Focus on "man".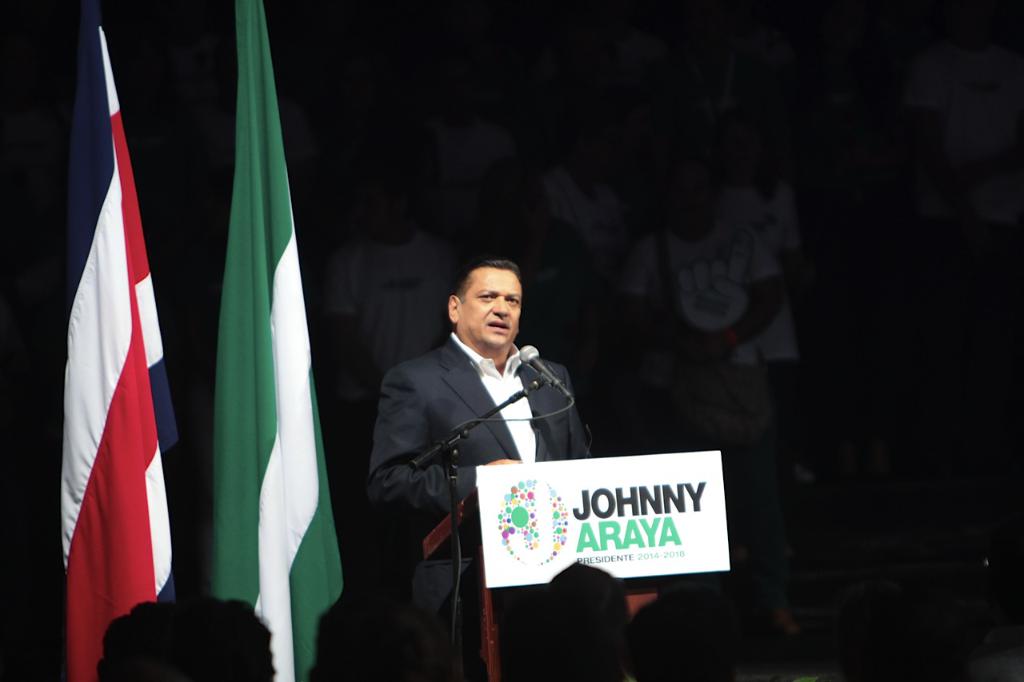
Focused at region(355, 256, 593, 553).
